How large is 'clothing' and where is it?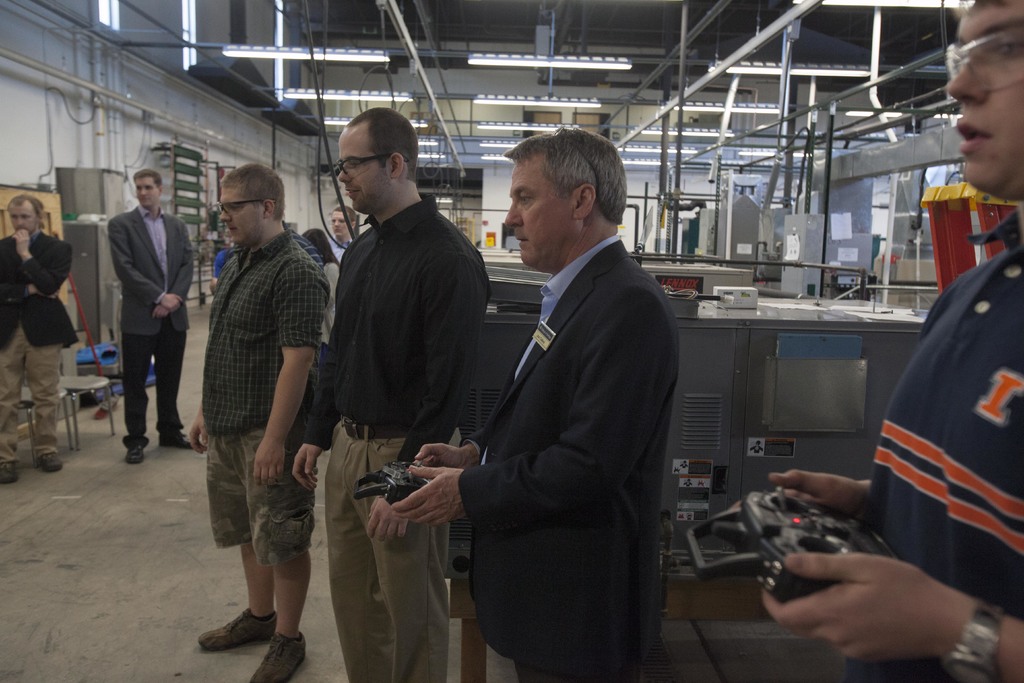
Bounding box: {"left": 0, "top": 222, "right": 81, "bottom": 463}.
